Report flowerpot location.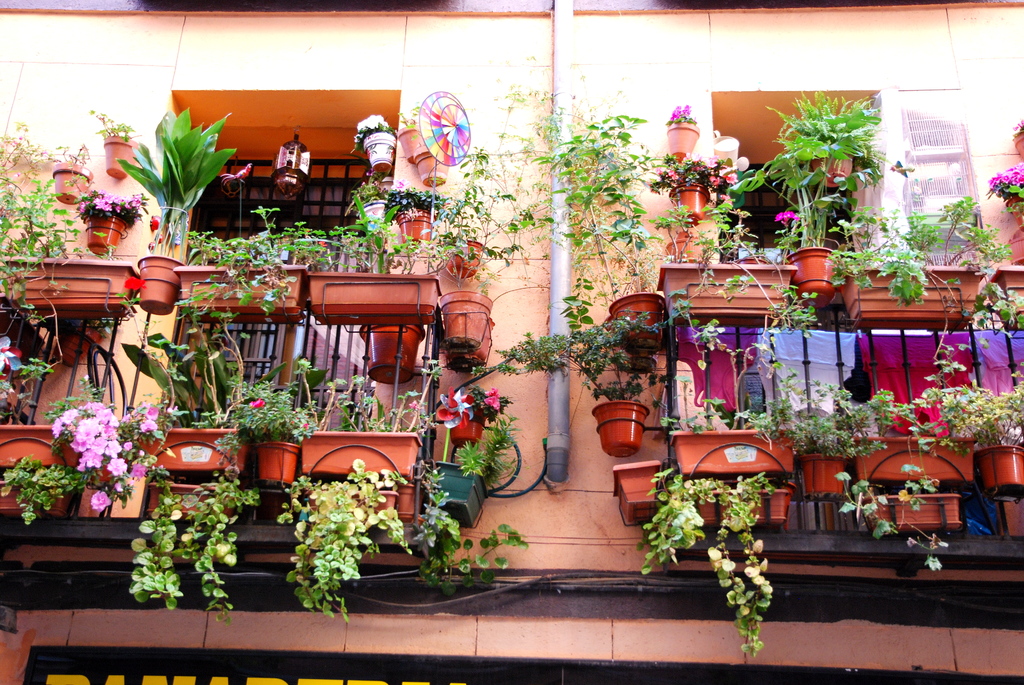
Report: bbox(413, 143, 452, 190).
